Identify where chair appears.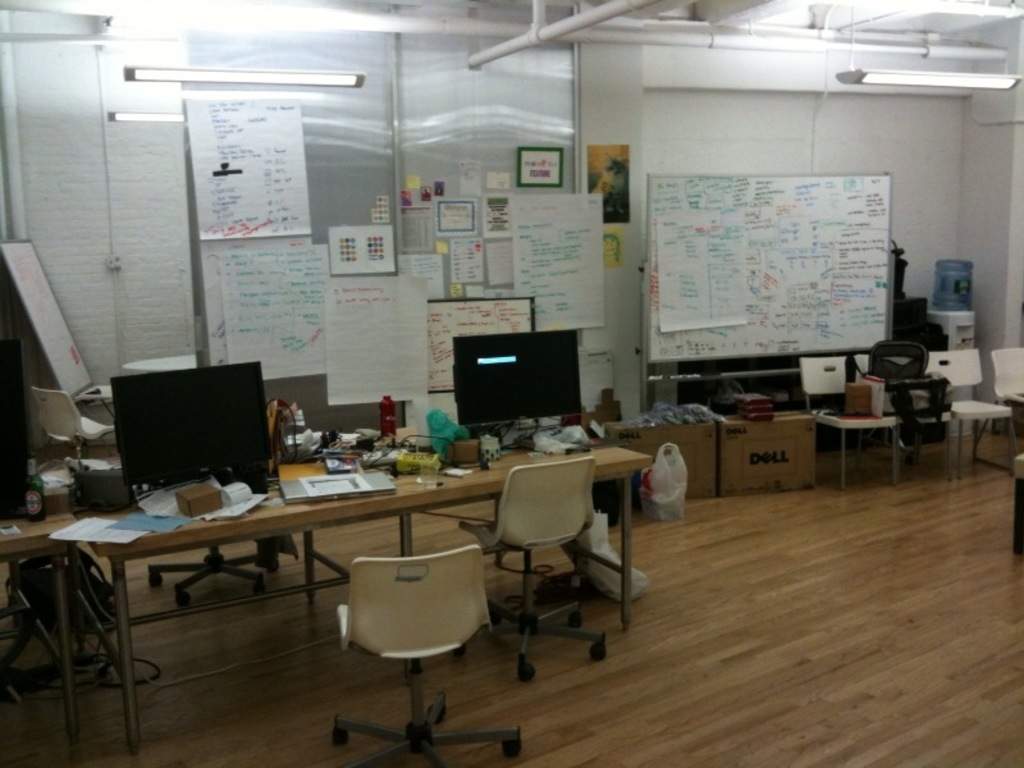
Appears at 925,351,1014,480.
